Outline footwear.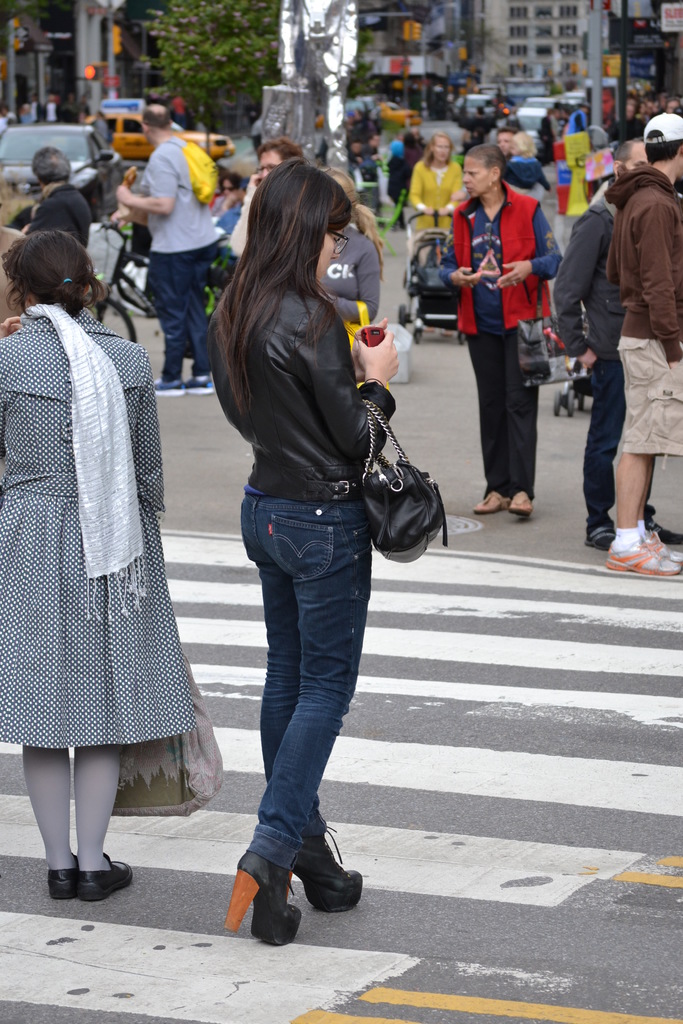
Outline: {"x1": 641, "y1": 527, "x2": 682, "y2": 567}.
